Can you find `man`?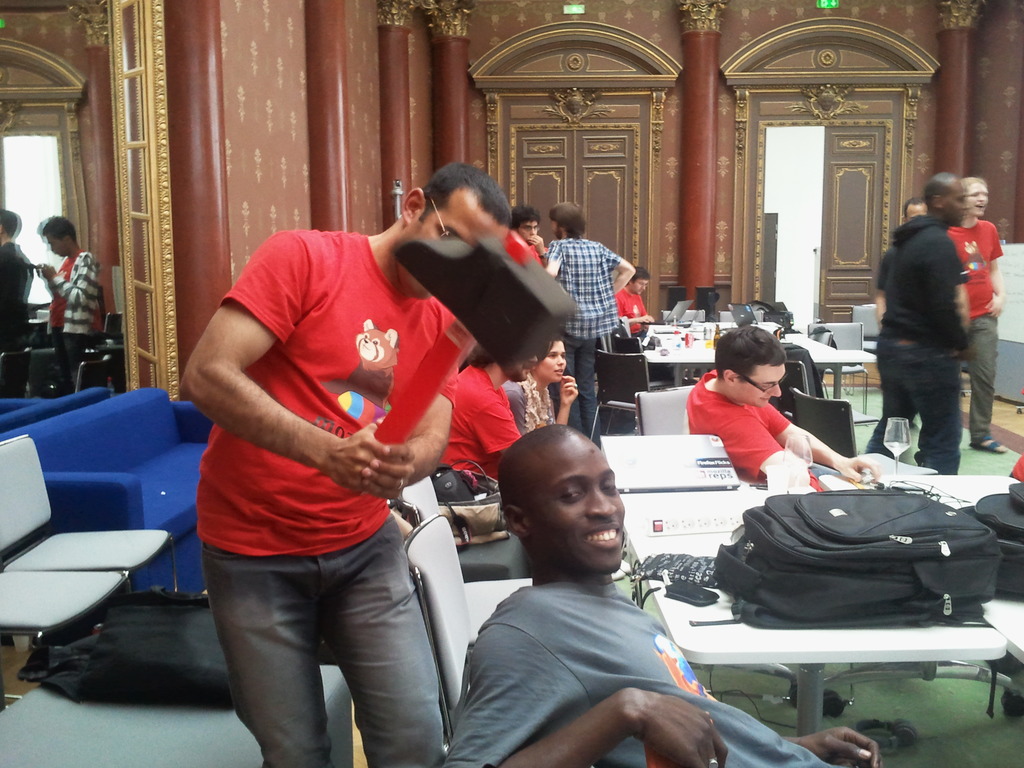
Yes, bounding box: left=949, top=173, right=1004, bottom=451.
